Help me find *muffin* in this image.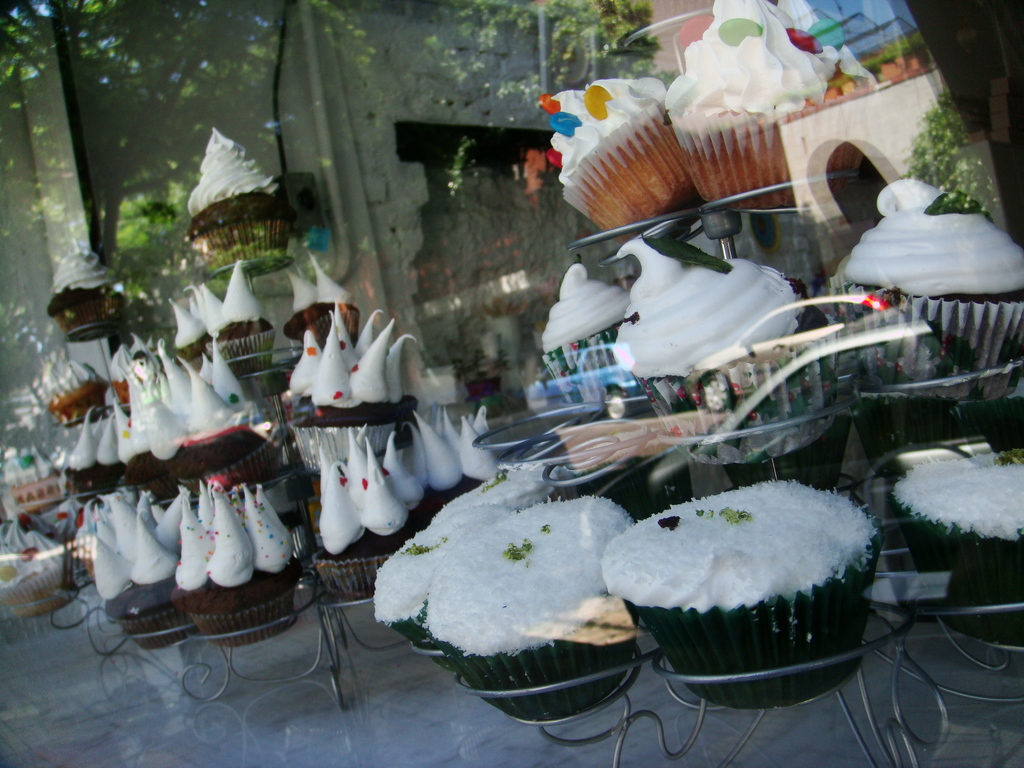
Found it: Rect(773, 0, 876, 93).
